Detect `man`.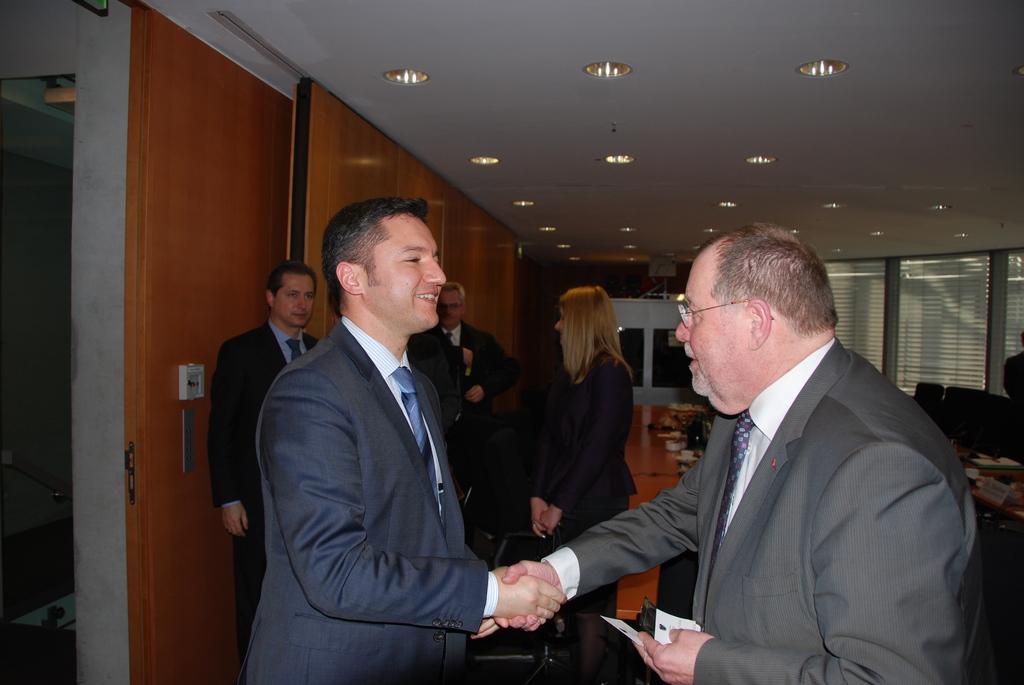
Detected at <bbox>411, 283, 525, 553</bbox>.
